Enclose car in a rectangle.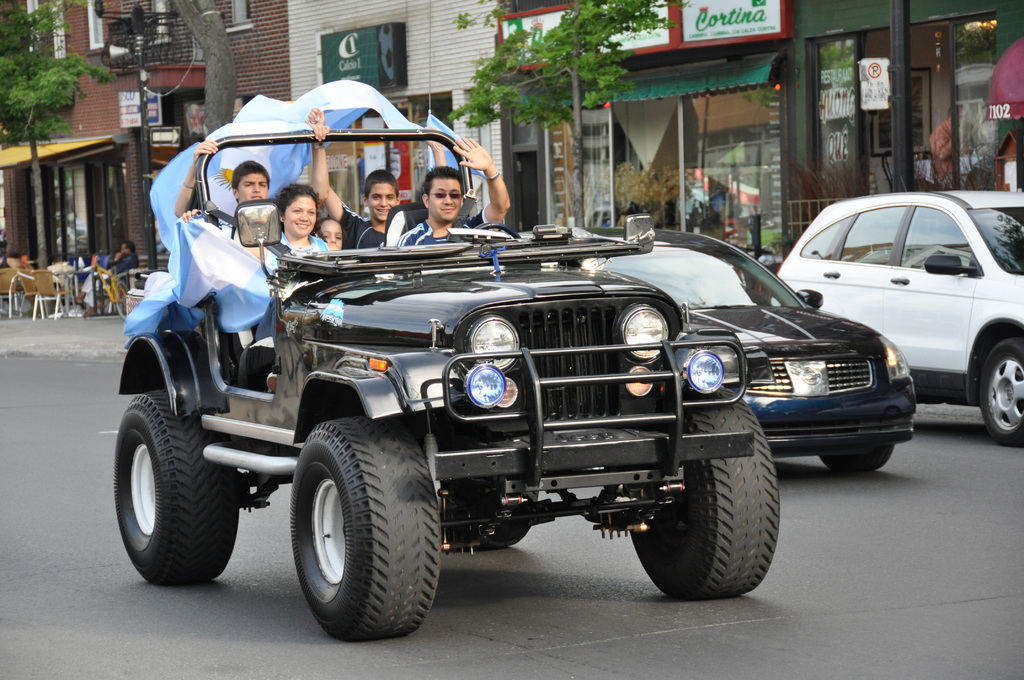
{"x1": 776, "y1": 193, "x2": 1023, "y2": 449}.
